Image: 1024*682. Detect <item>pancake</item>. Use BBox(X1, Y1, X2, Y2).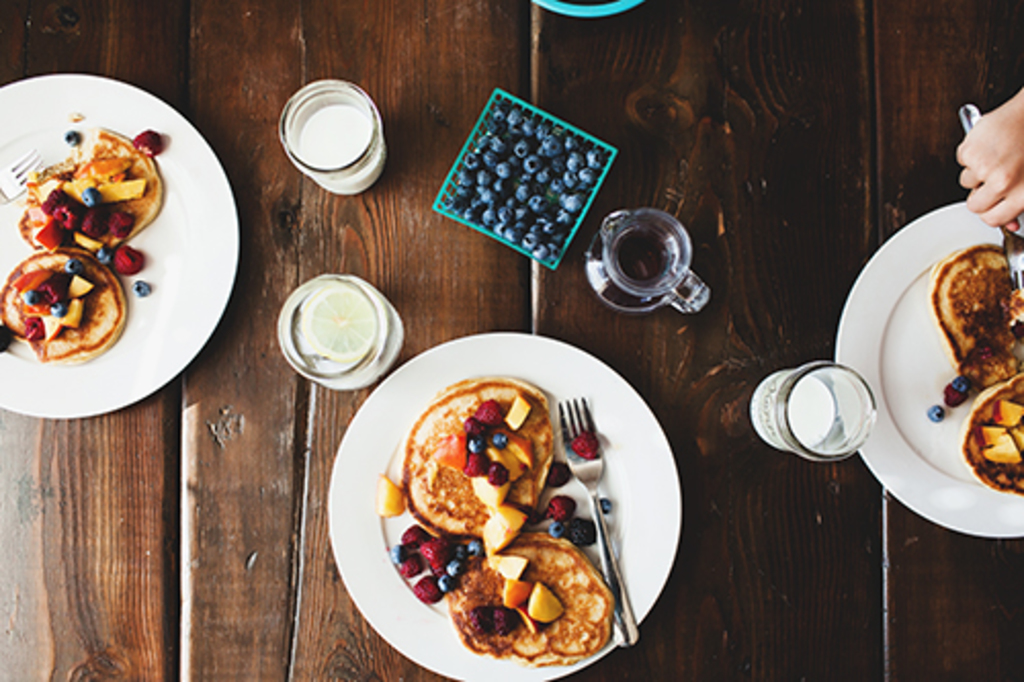
BBox(444, 528, 618, 668).
